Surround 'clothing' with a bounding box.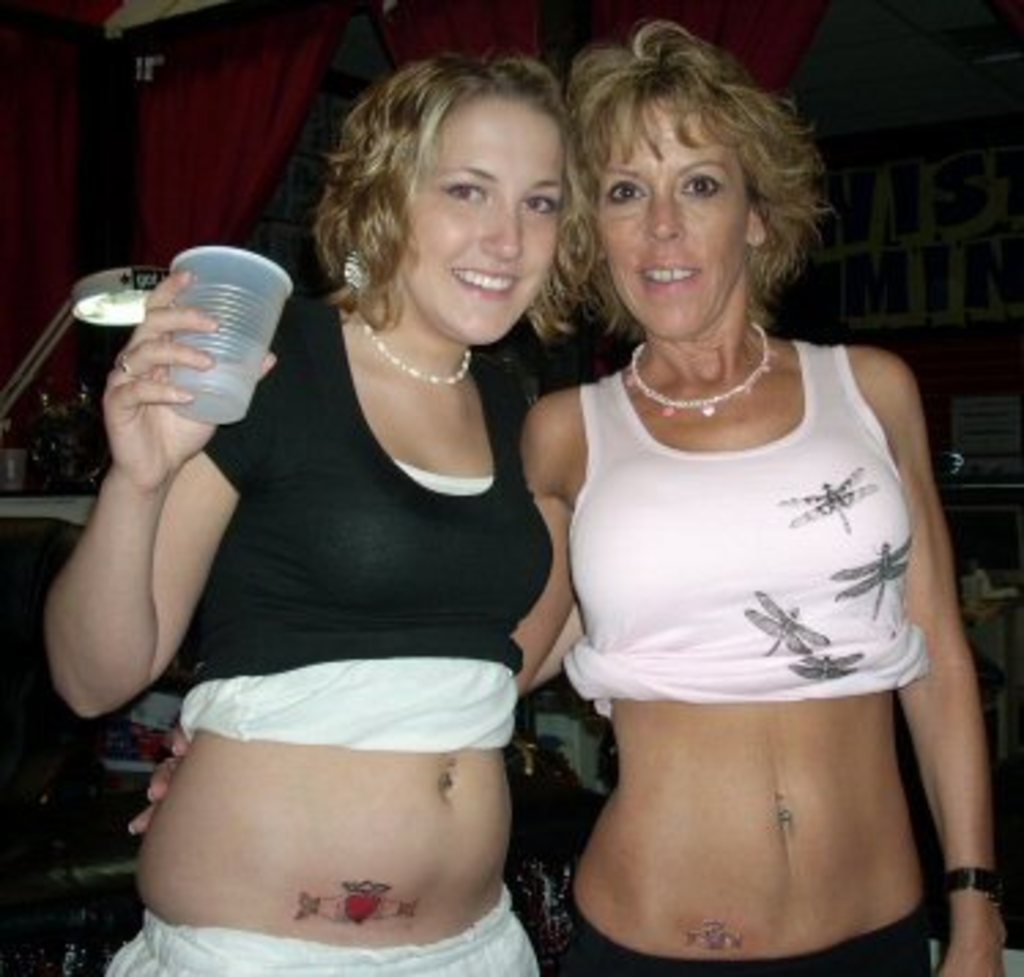
<bbox>104, 889, 528, 974</bbox>.
